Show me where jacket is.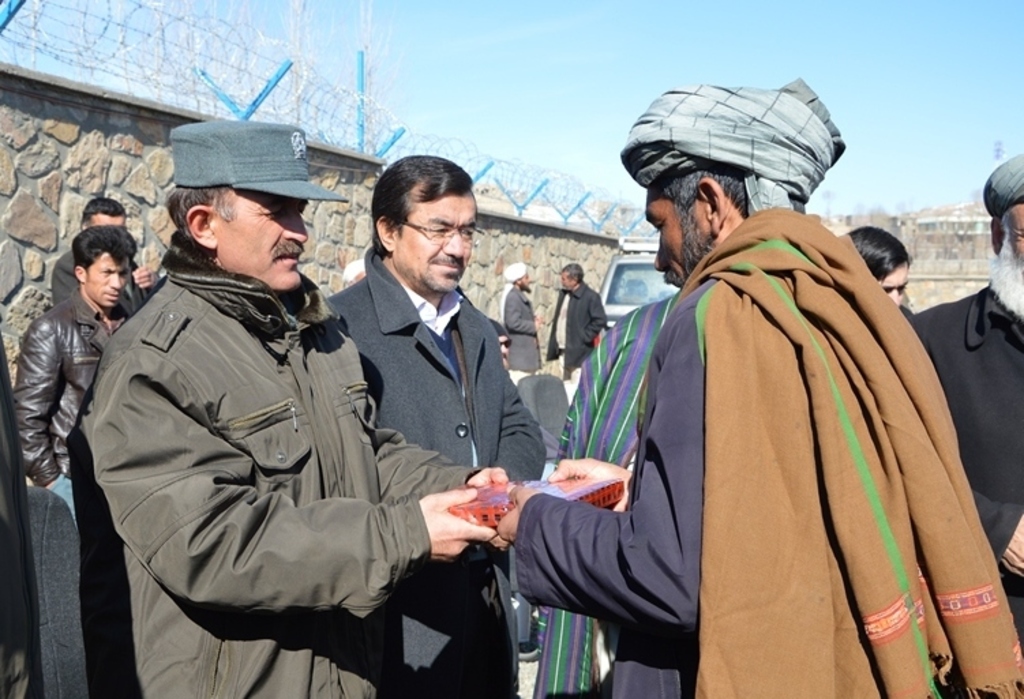
jacket is at select_region(70, 204, 440, 672).
